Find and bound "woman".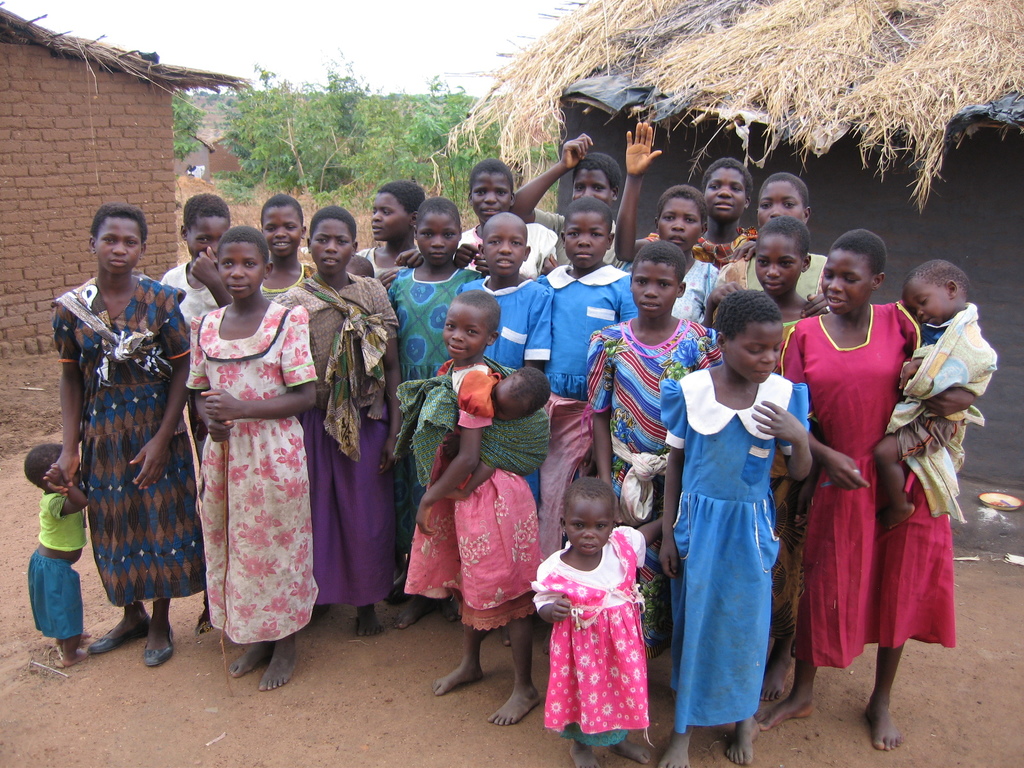
Bound: rect(272, 205, 407, 635).
